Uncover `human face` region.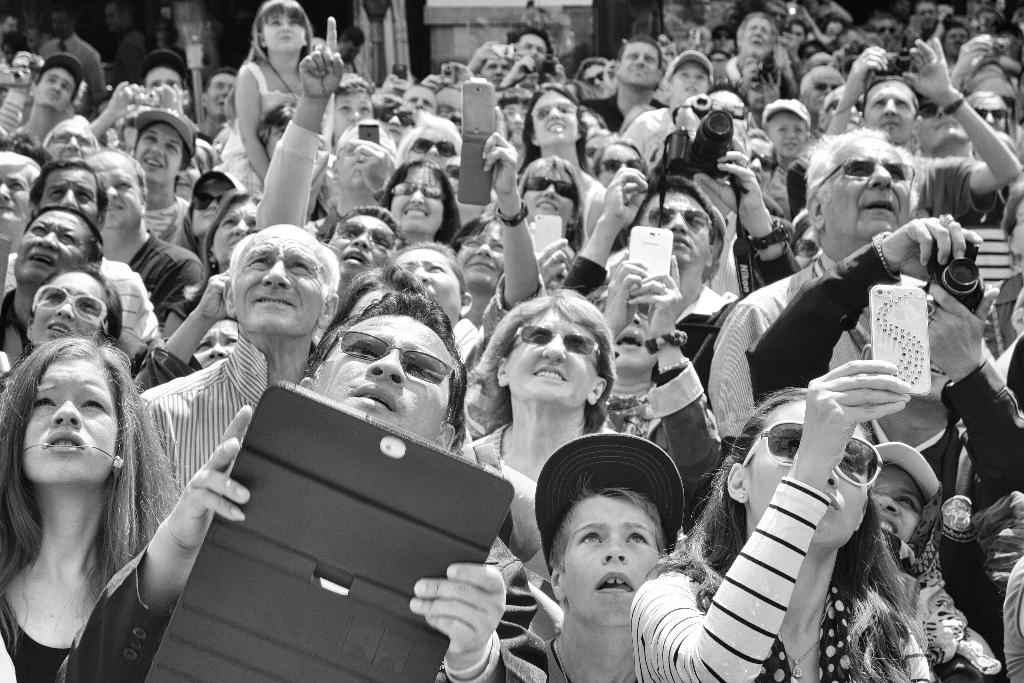
Uncovered: box=[621, 44, 660, 89].
